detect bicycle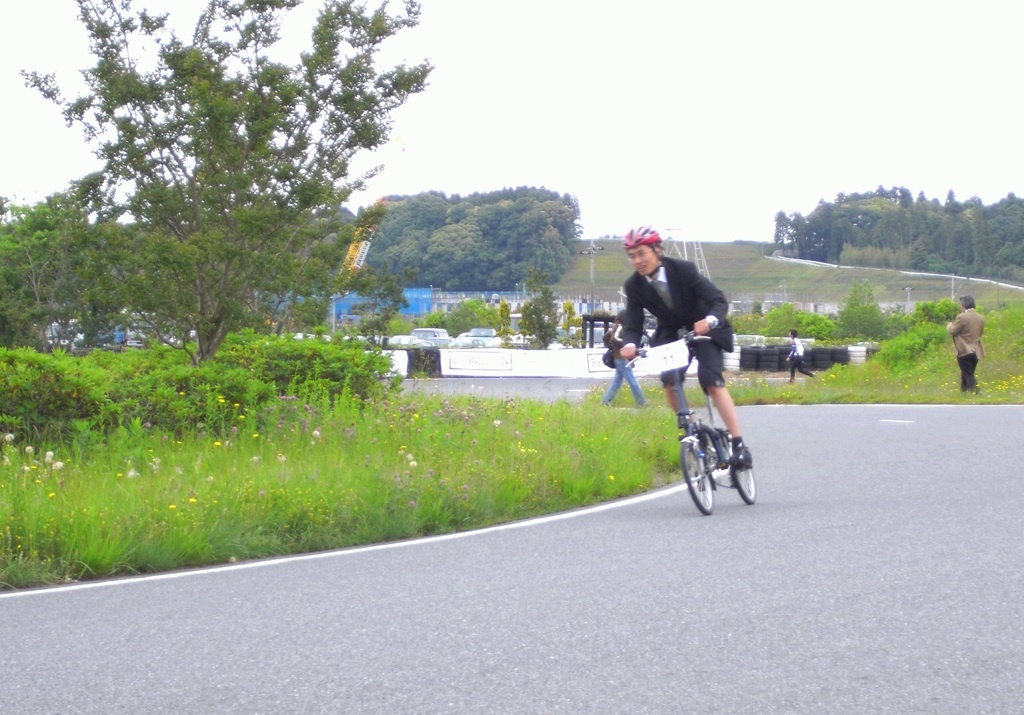
[628,331,755,515]
